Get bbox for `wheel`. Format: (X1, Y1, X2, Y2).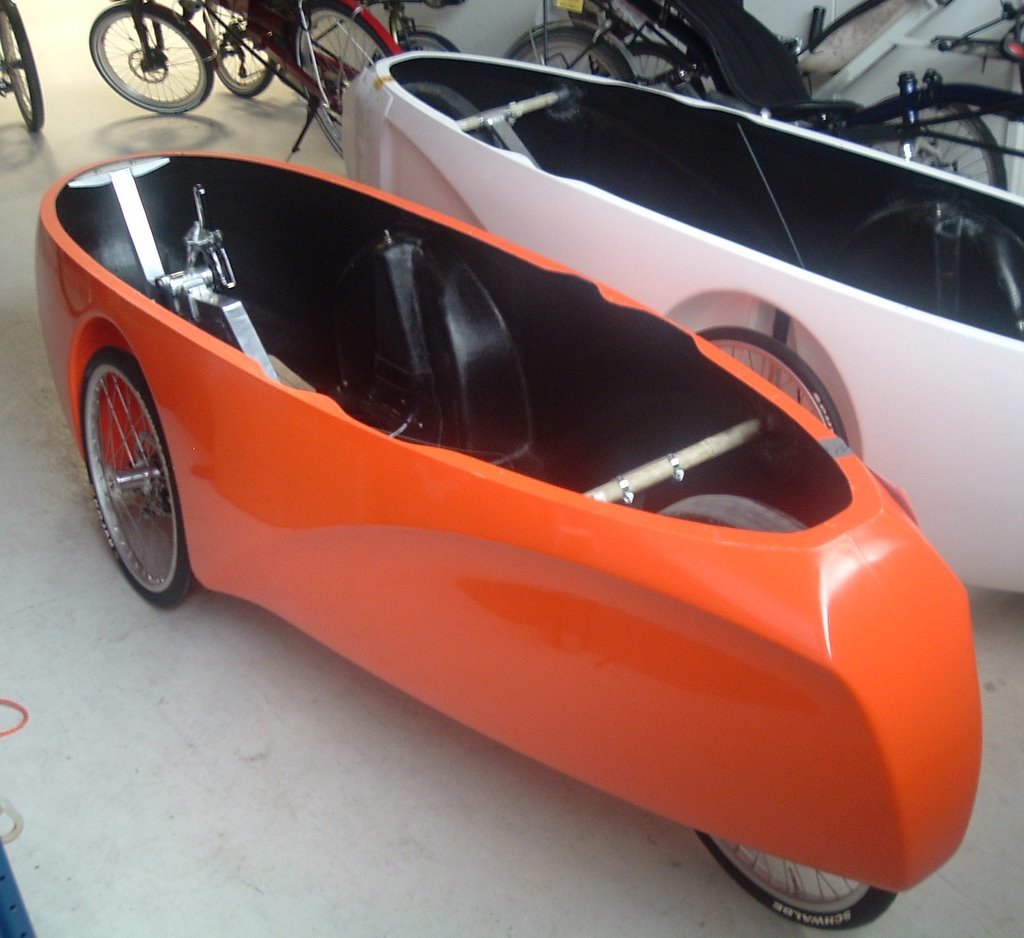
(696, 327, 851, 448).
